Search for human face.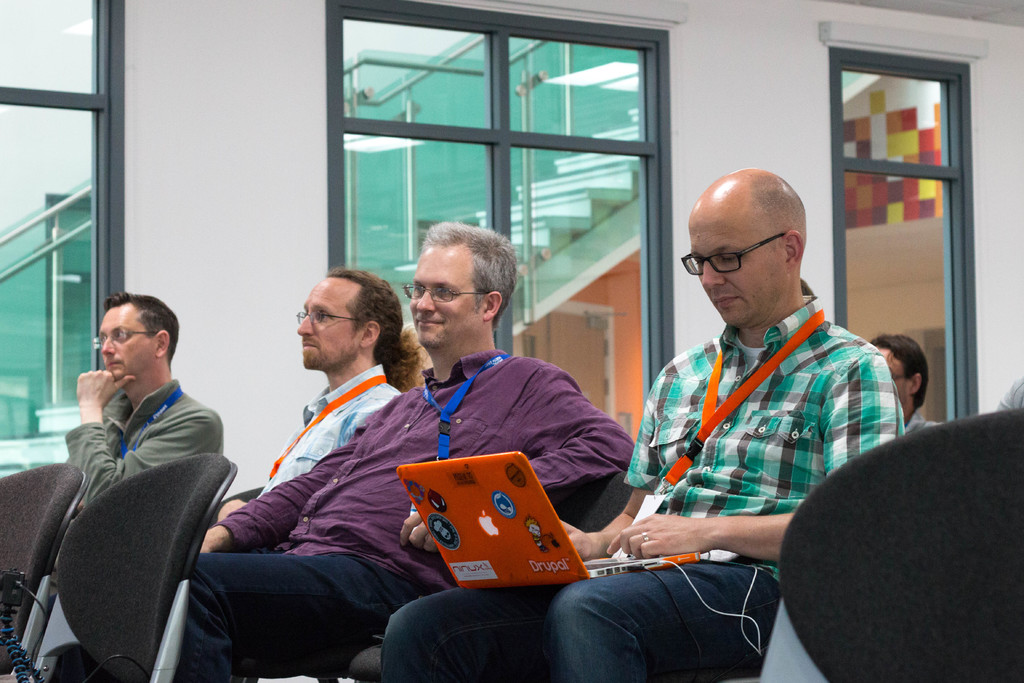
Found at 298,276,366,369.
